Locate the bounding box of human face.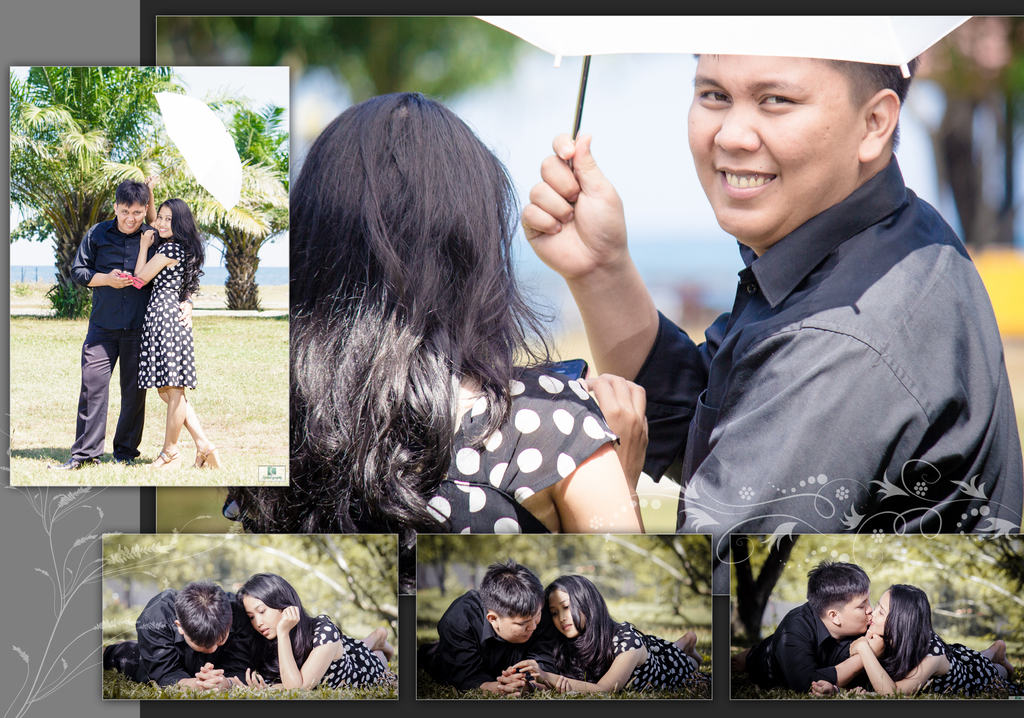
Bounding box: [242, 594, 286, 641].
